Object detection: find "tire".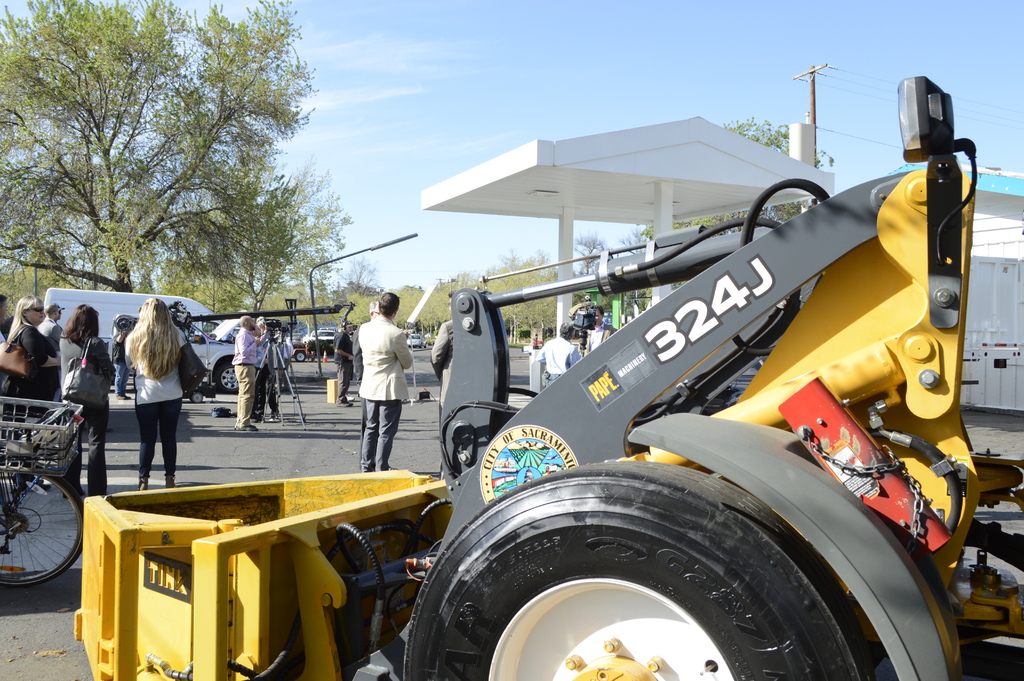
[left=293, top=349, right=308, bottom=363].
